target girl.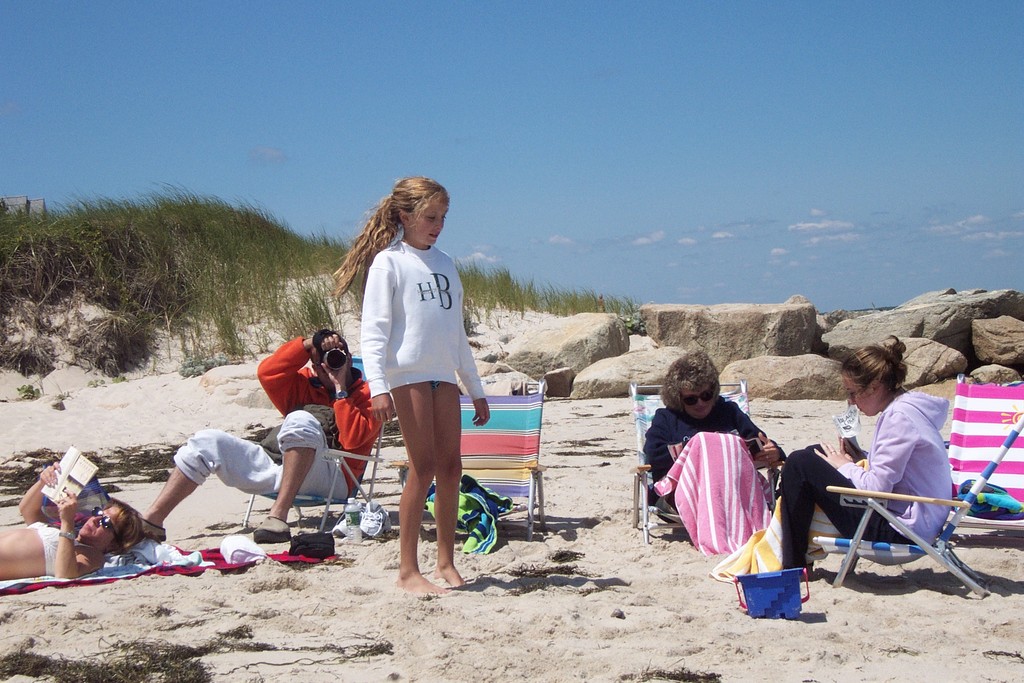
Target region: {"left": 341, "top": 182, "right": 490, "bottom": 598}.
